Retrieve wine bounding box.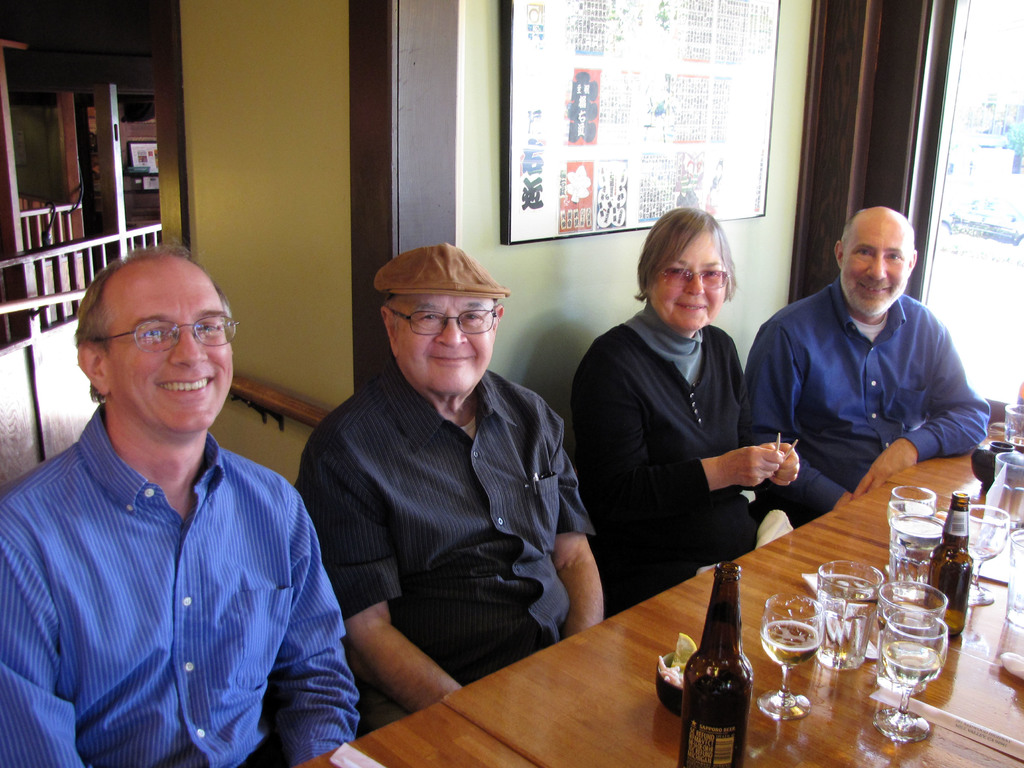
Bounding box: <box>881,644,946,696</box>.
